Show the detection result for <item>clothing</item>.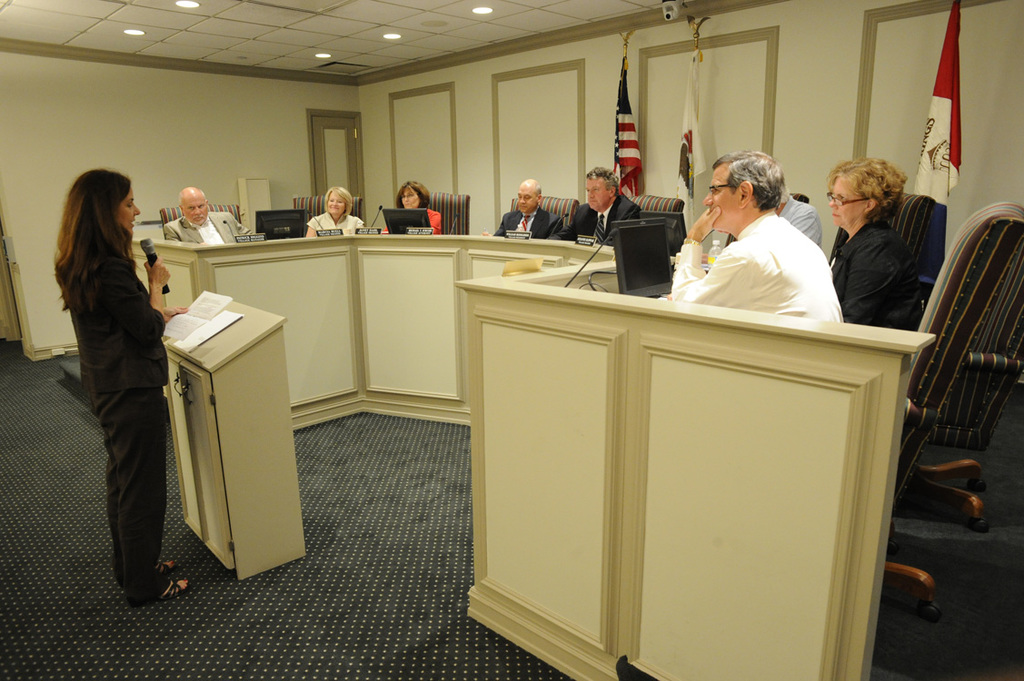
[left=70, top=372, right=169, bottom=609].
